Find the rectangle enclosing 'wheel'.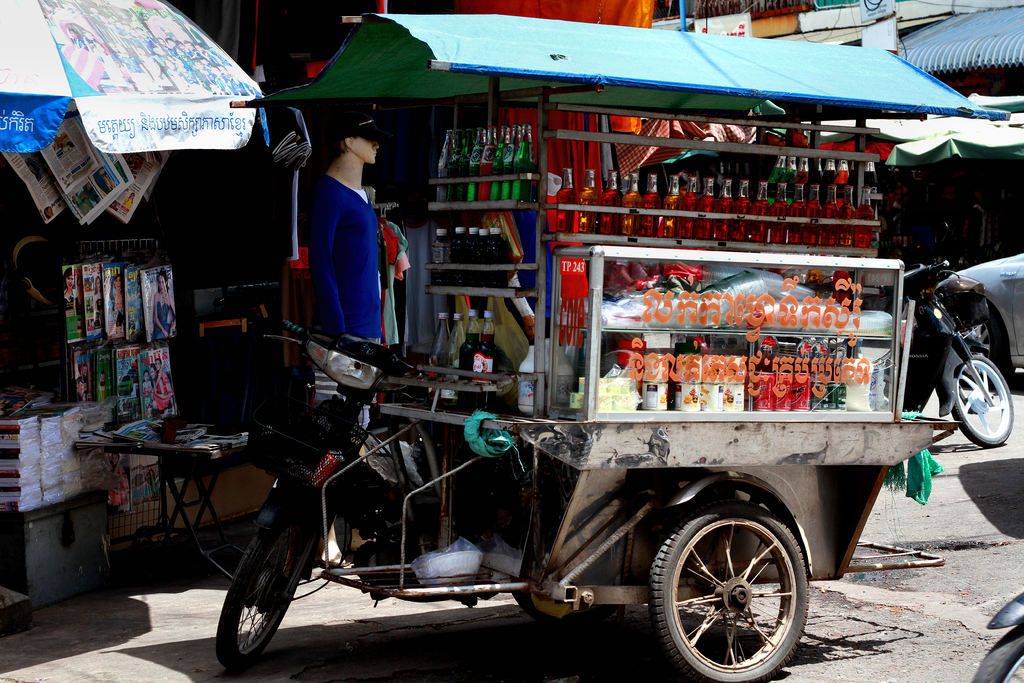
Rect(660, 508, 812, 666).
